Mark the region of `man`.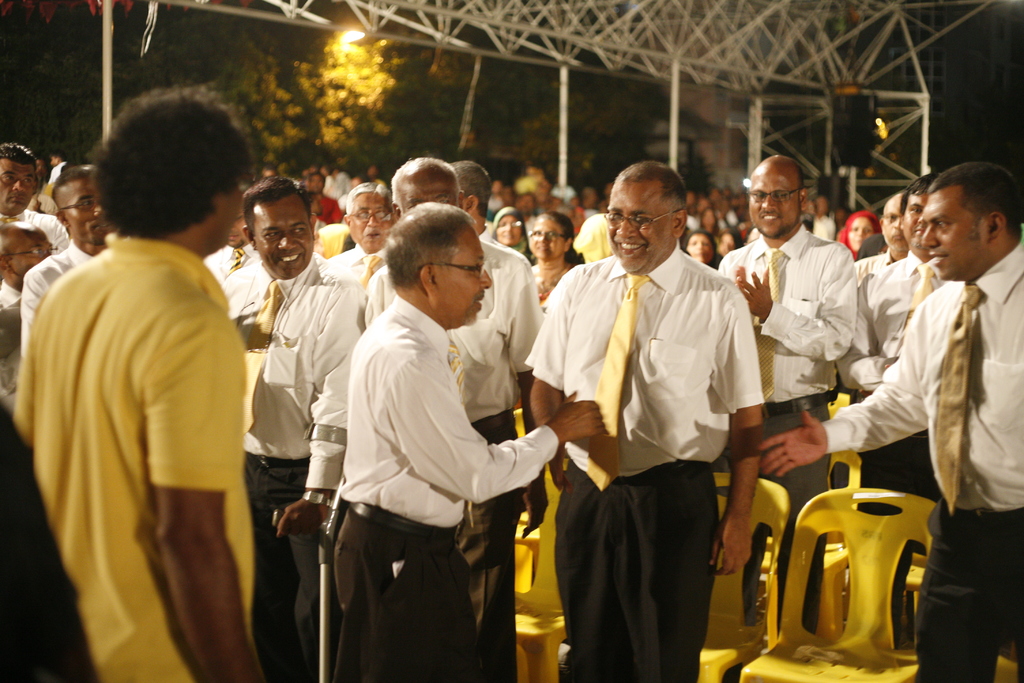
Region: [x1=531, y1=173, x2=763, y2=667].
